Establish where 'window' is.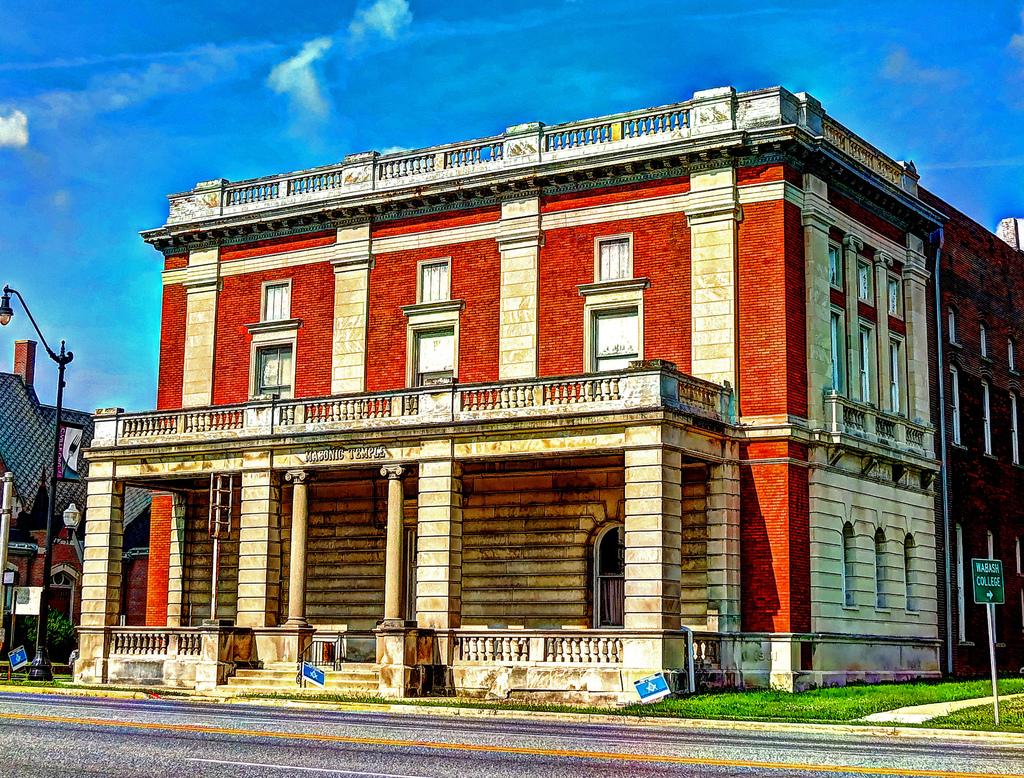
Established at 413, 311, 458, 402.
